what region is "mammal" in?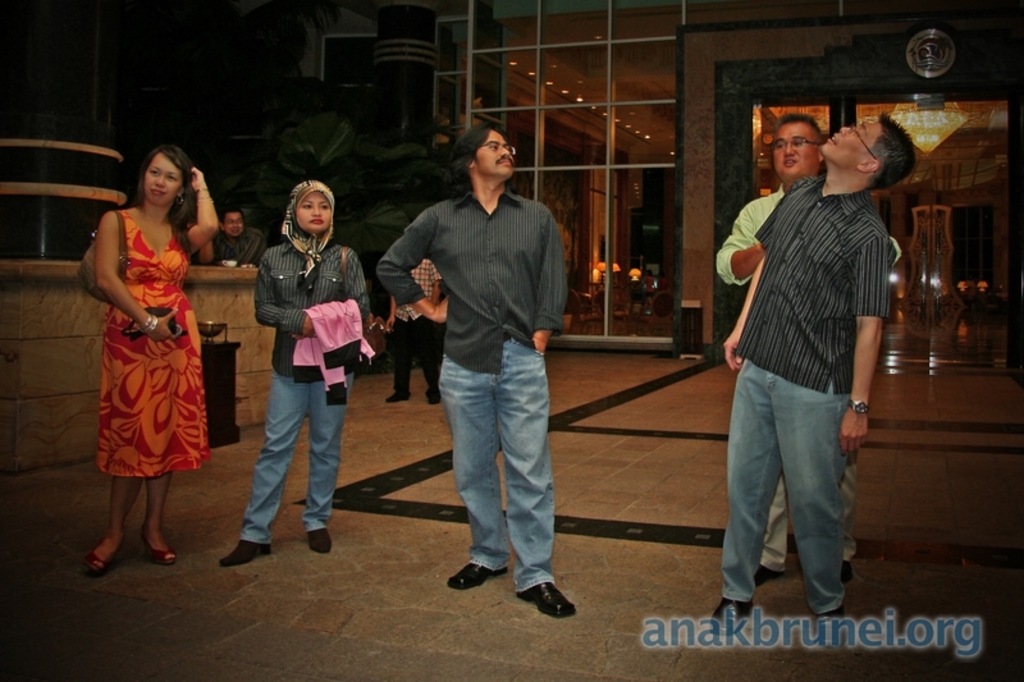
218, 174, 372, 567.
